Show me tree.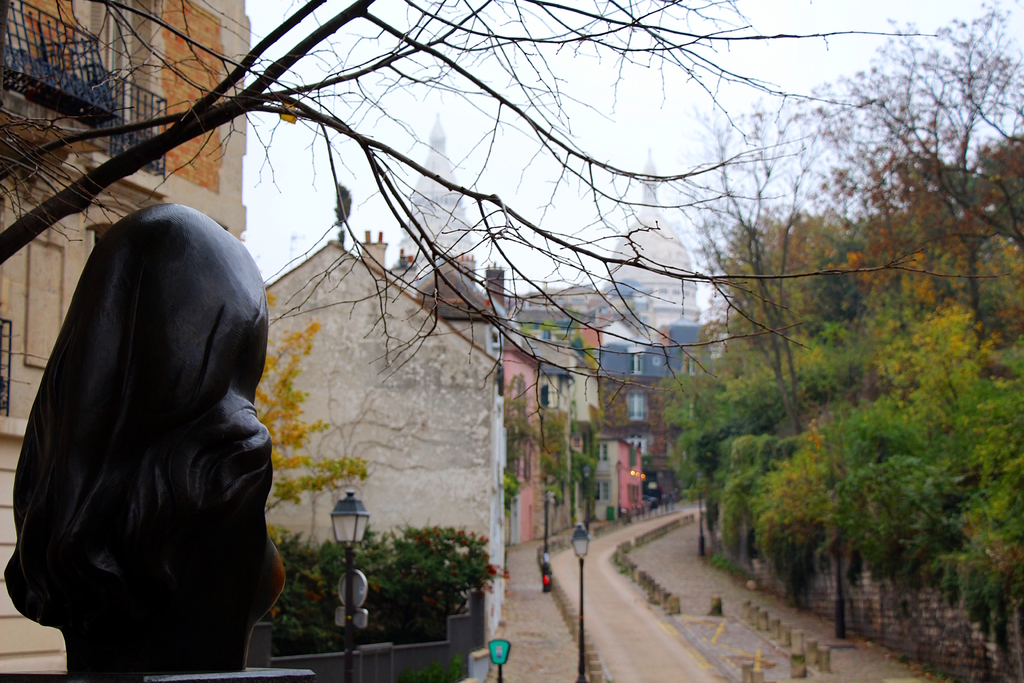
tree is here: box(17, 0, 968, 607).
